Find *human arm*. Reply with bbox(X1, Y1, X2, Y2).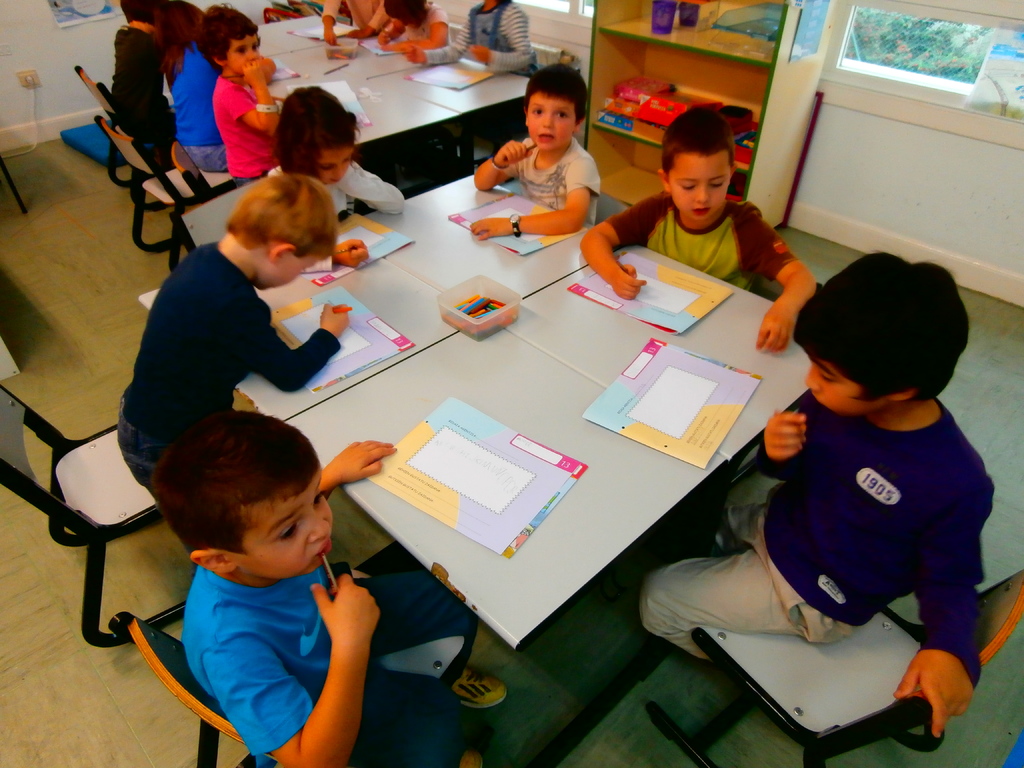
bbox(467, 151, 609, 239).
